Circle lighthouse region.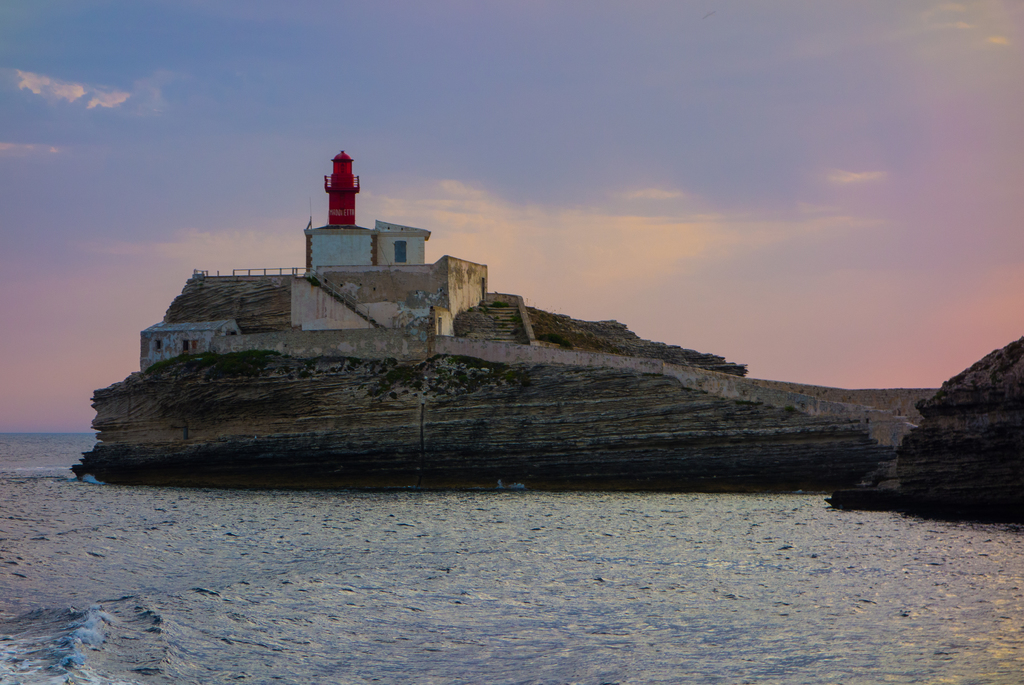
Region: l=303, t=141, r=374, b=232.
